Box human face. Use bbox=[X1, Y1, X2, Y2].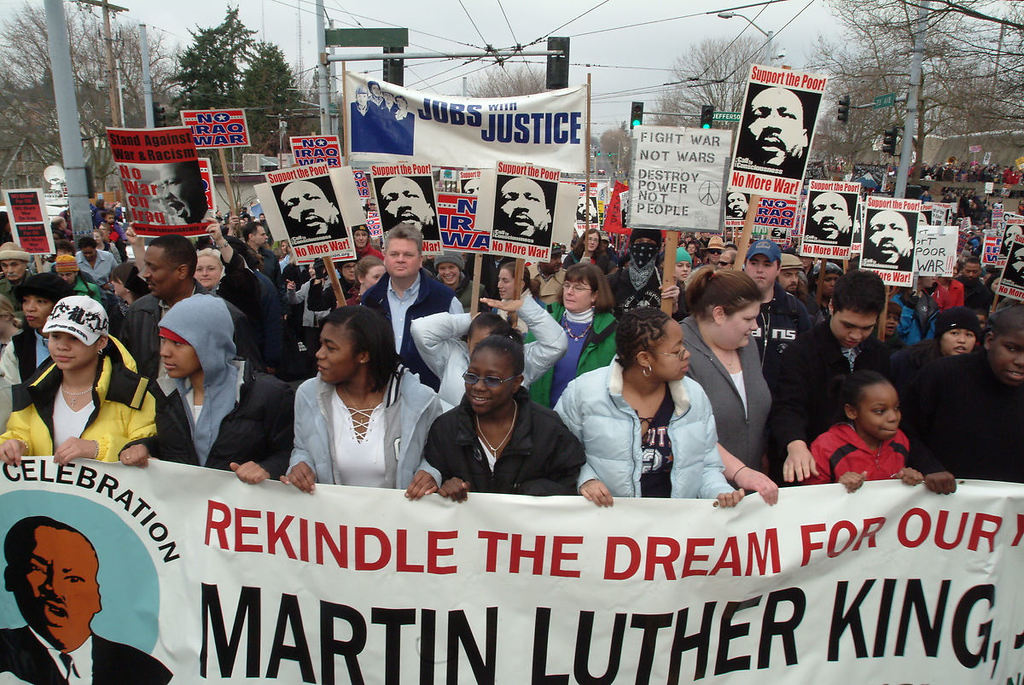
bbox=[465, 345, 515, 413].
